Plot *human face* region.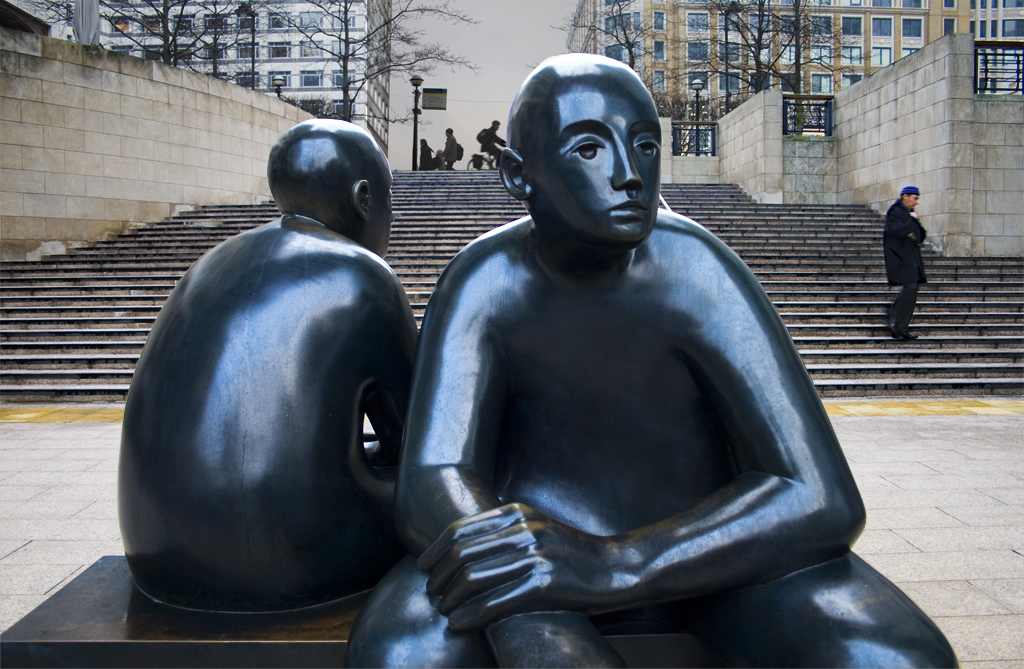
Plotted at (418, 138, 425, 145).
